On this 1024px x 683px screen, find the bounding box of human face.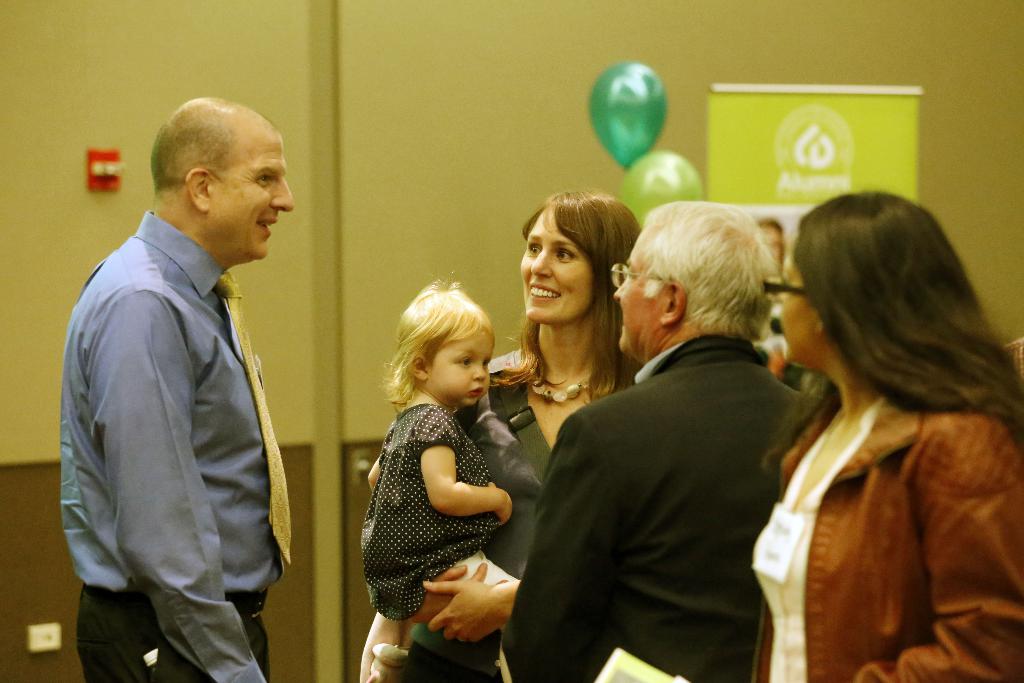
Bounding box: [783,256,823,363].
